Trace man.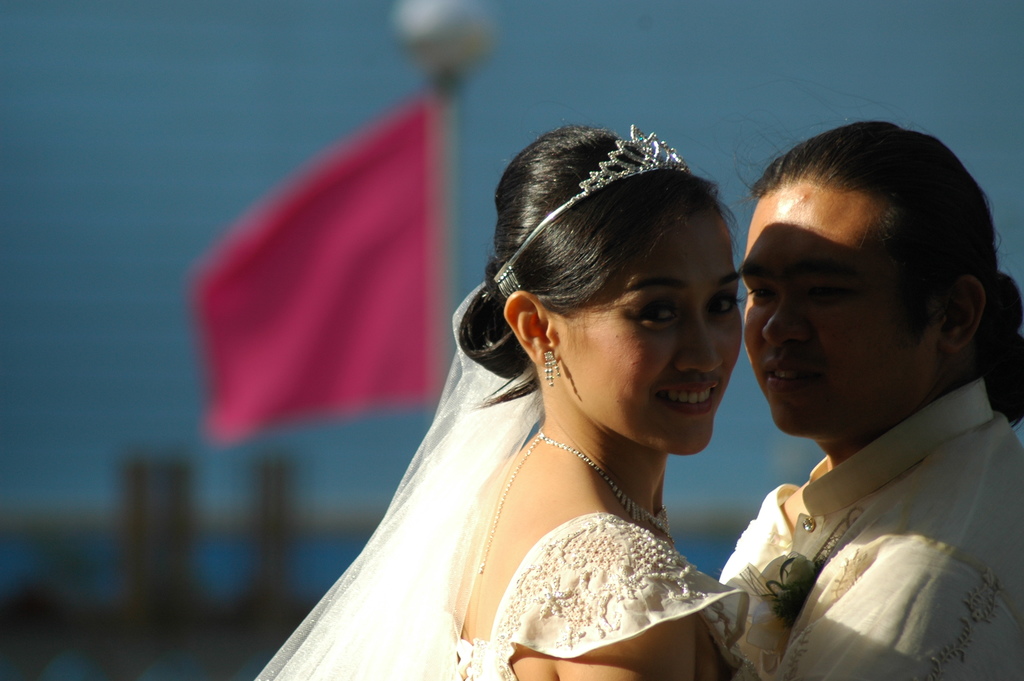
Traced to (x1=708, y1=144, x2=1023, y2=671).
